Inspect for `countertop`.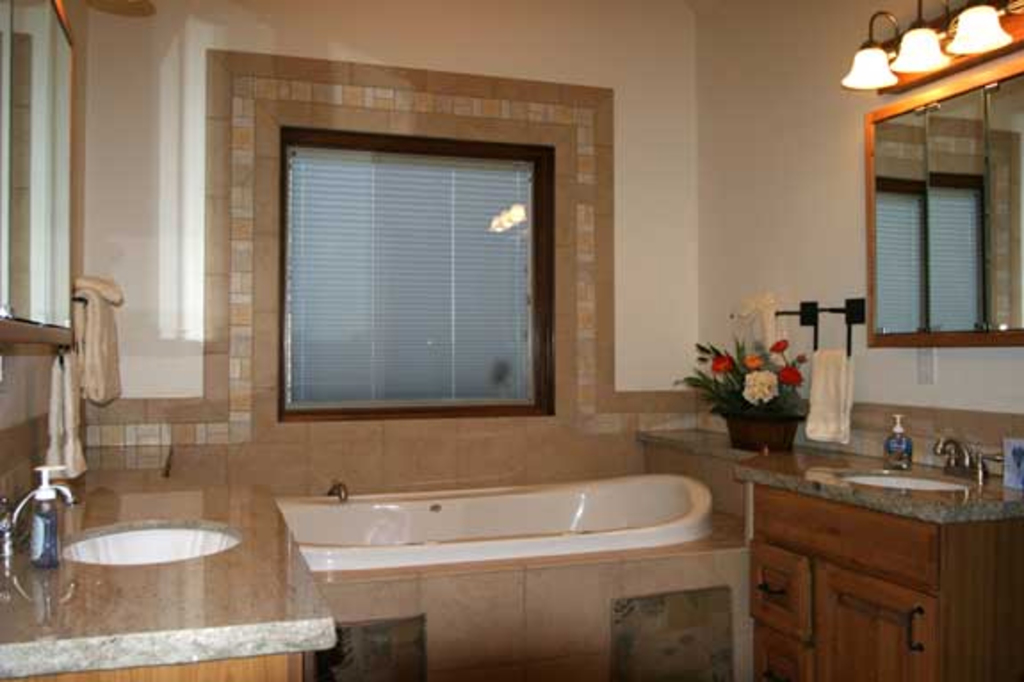
Inspection: l=634, t=418, r=1022, b=678.
